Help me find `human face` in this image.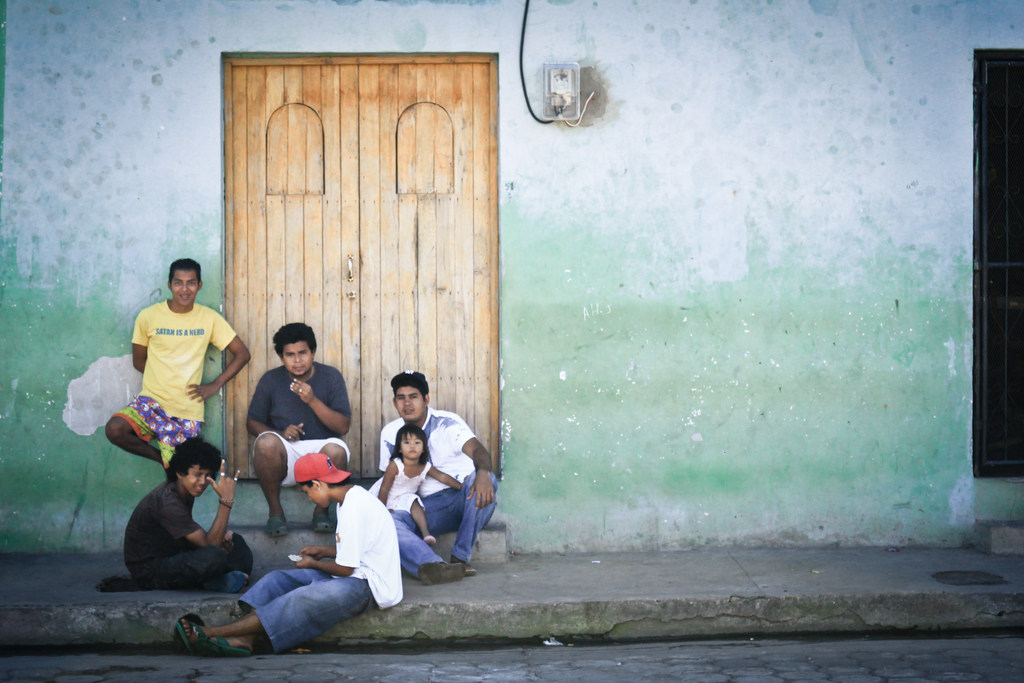
Found it: 400:432:425:464.
